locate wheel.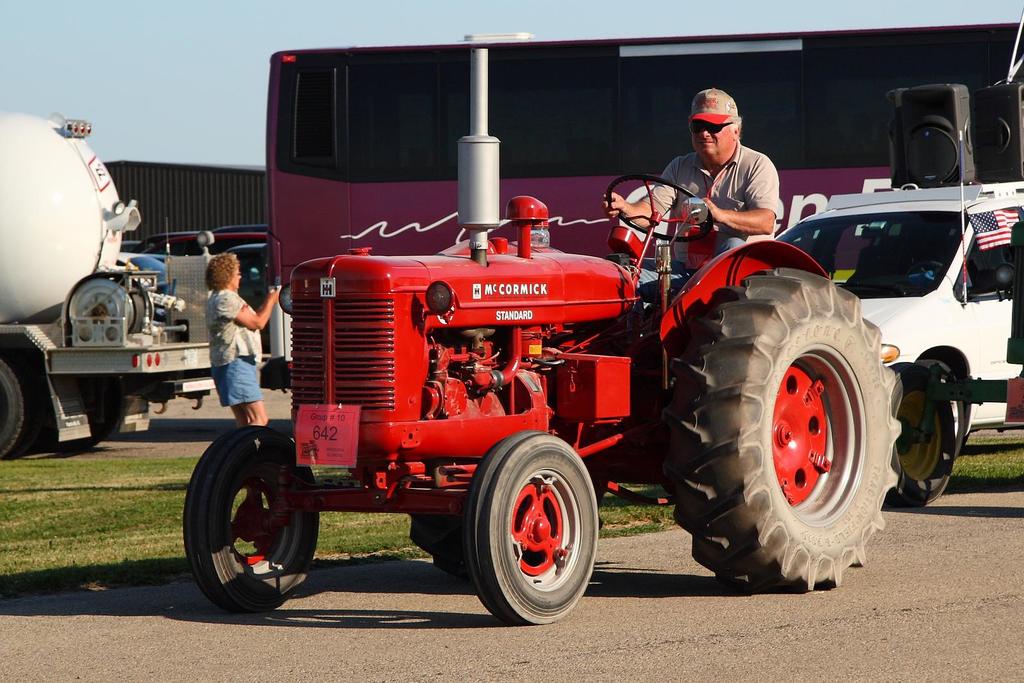
Bounding box: [x1=883, y1=360, x2=970, y2=508].
